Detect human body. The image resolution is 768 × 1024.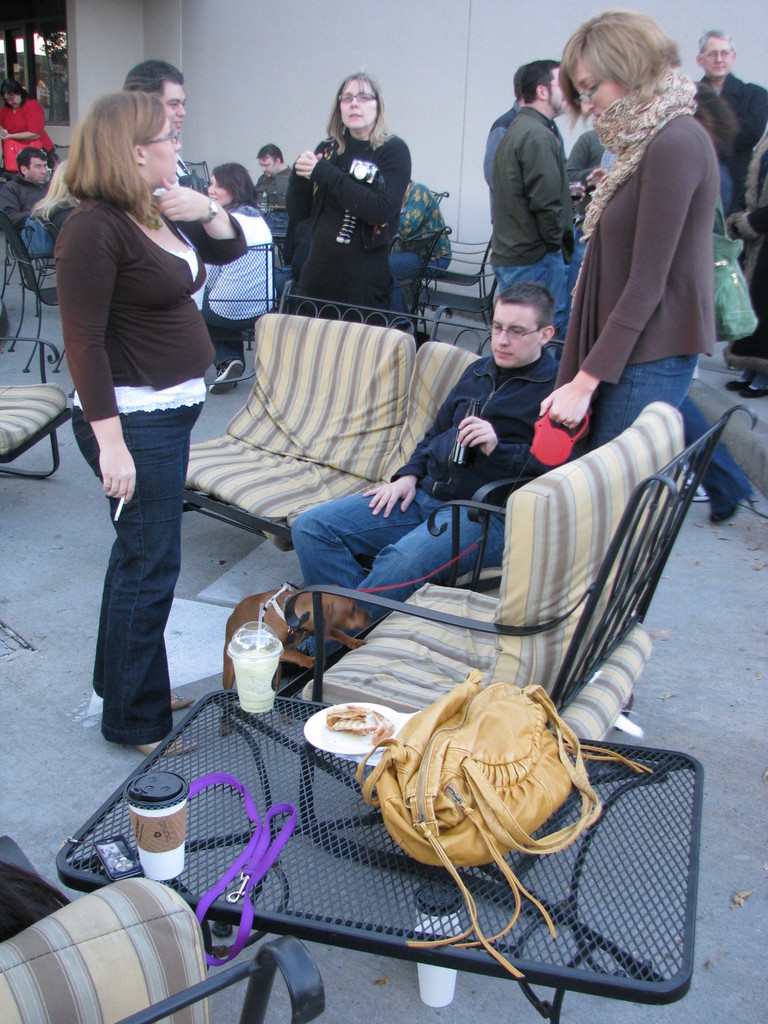
[250,143,289,226].
